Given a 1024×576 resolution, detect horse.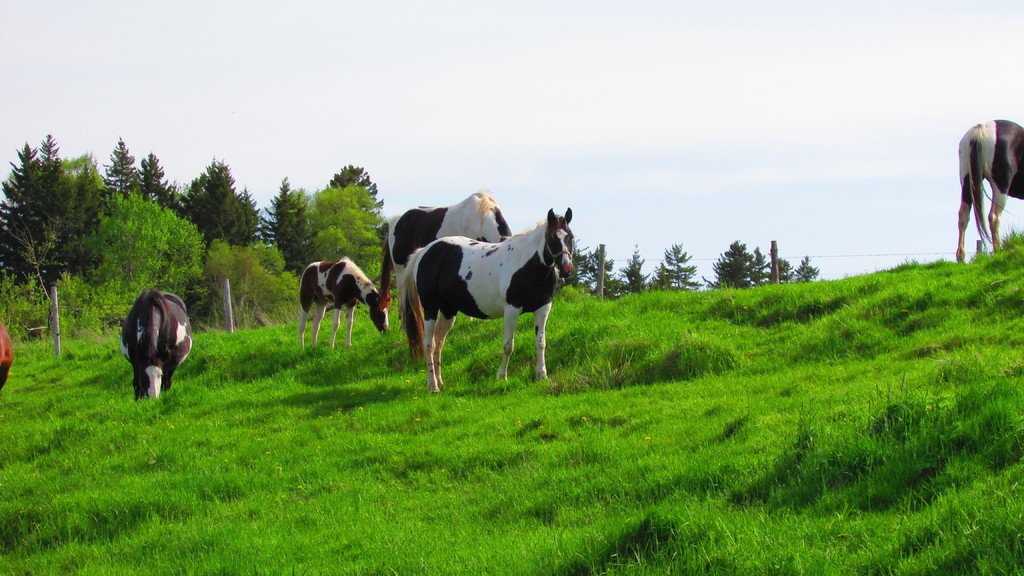
399 203 578 394.
